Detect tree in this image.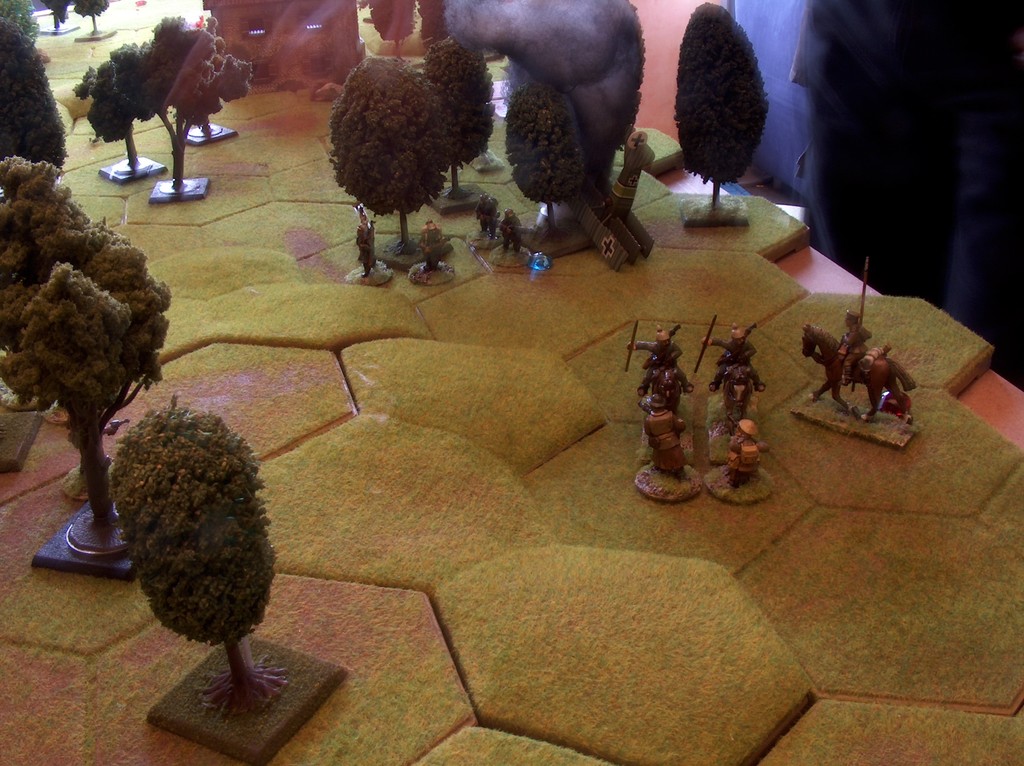
Detection: (left=680, top=0, right=768, bottom=230).
